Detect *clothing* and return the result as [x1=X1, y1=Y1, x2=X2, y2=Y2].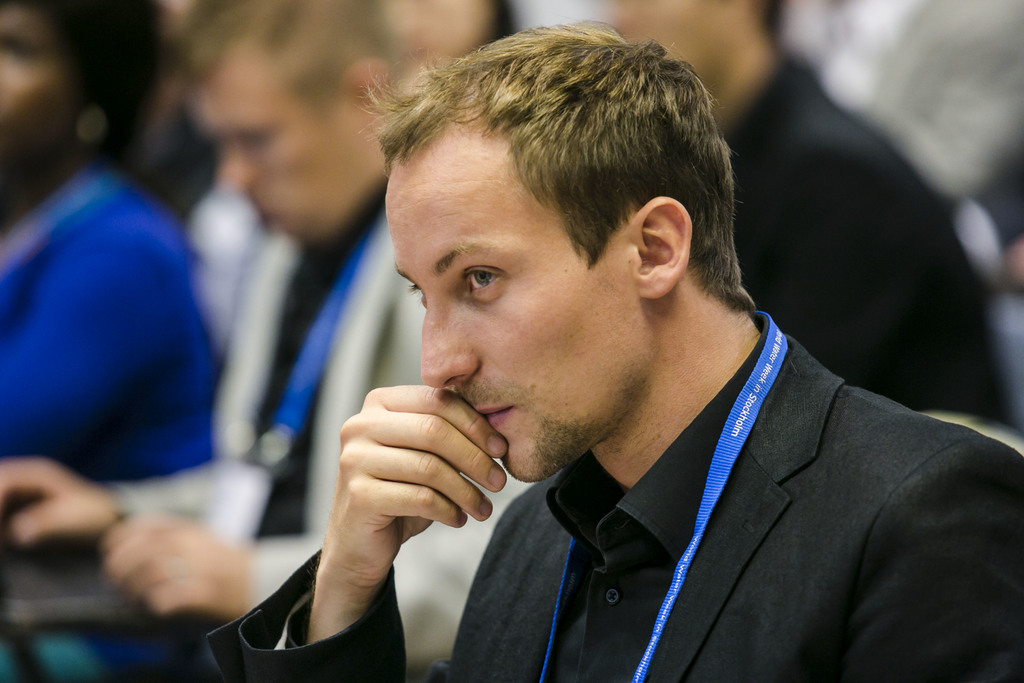
[x1=128, y1=217, x2=414, y2=625].
